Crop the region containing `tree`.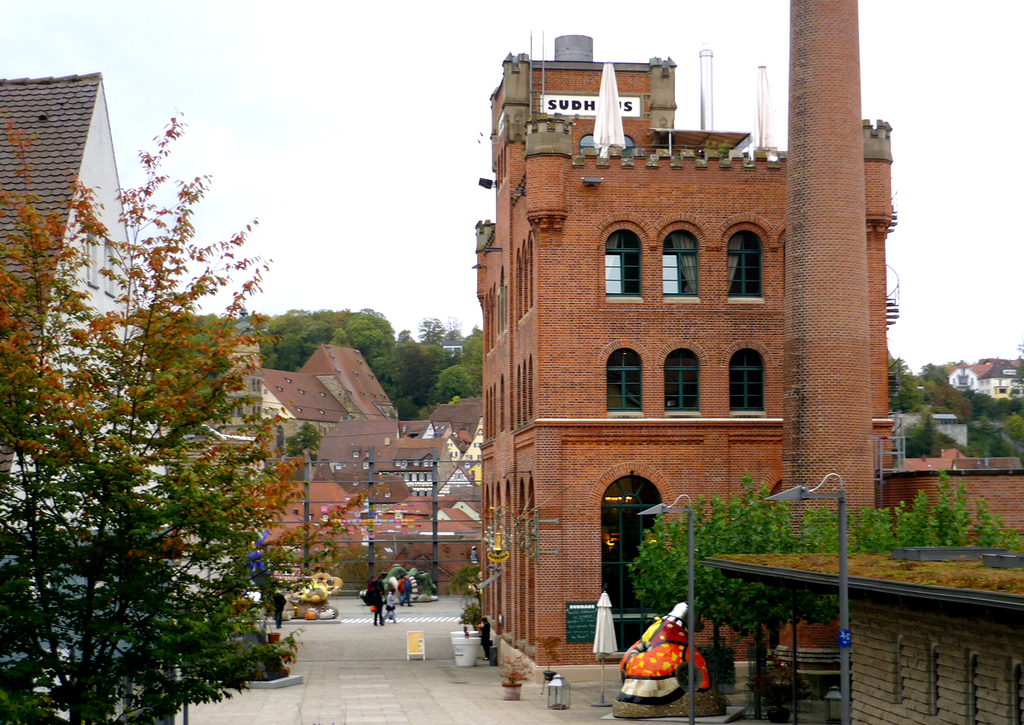
Crop region: rect(899, 410, 965, 459).
